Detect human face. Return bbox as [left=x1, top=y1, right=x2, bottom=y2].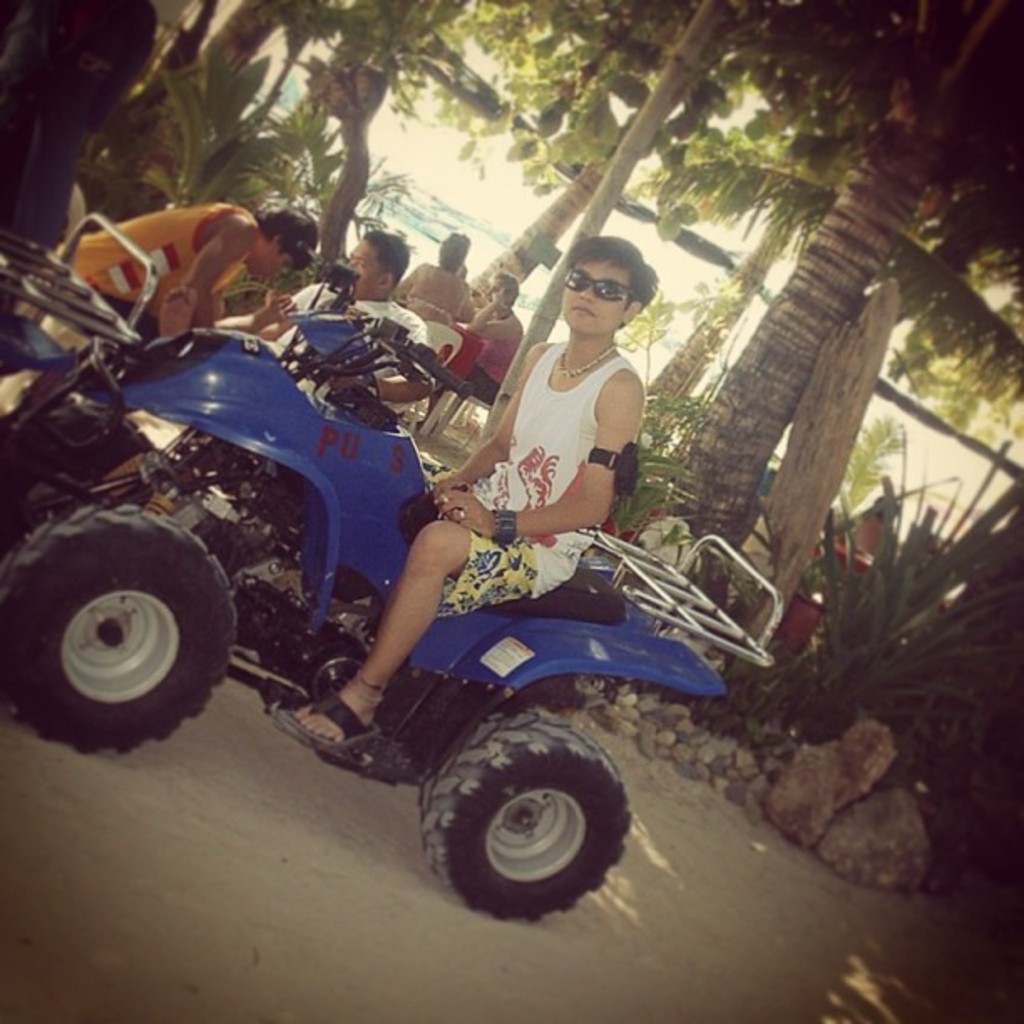
[left=345, top=233, right=378, bottom=301].
